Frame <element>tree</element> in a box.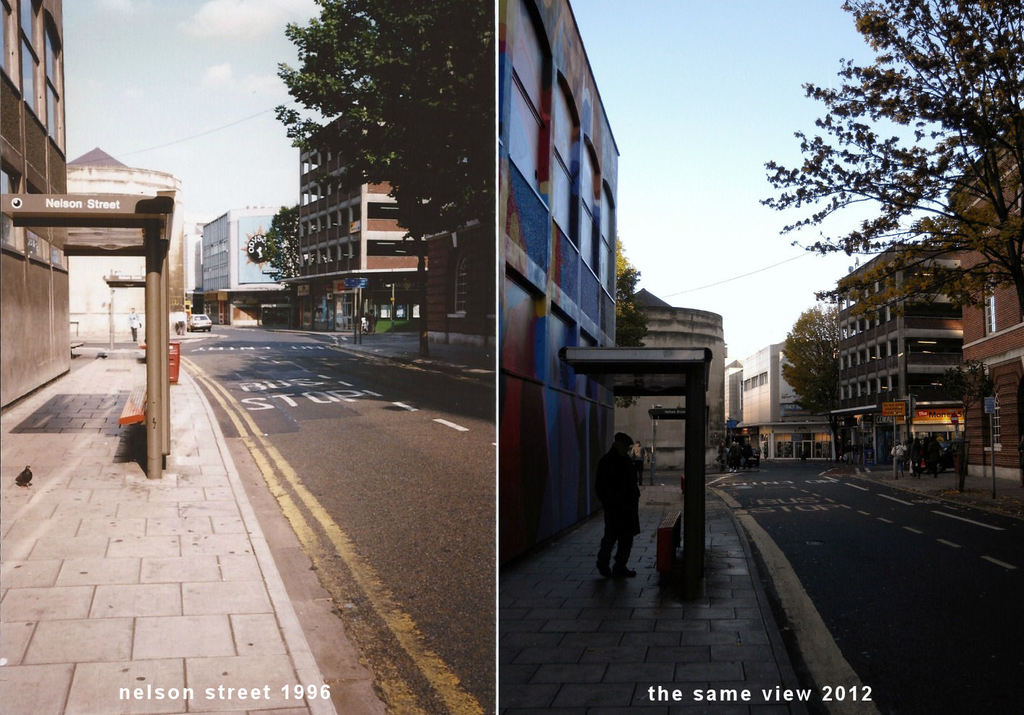
pyautogui.locateOnScreen(759, 0, 1022, 323).
